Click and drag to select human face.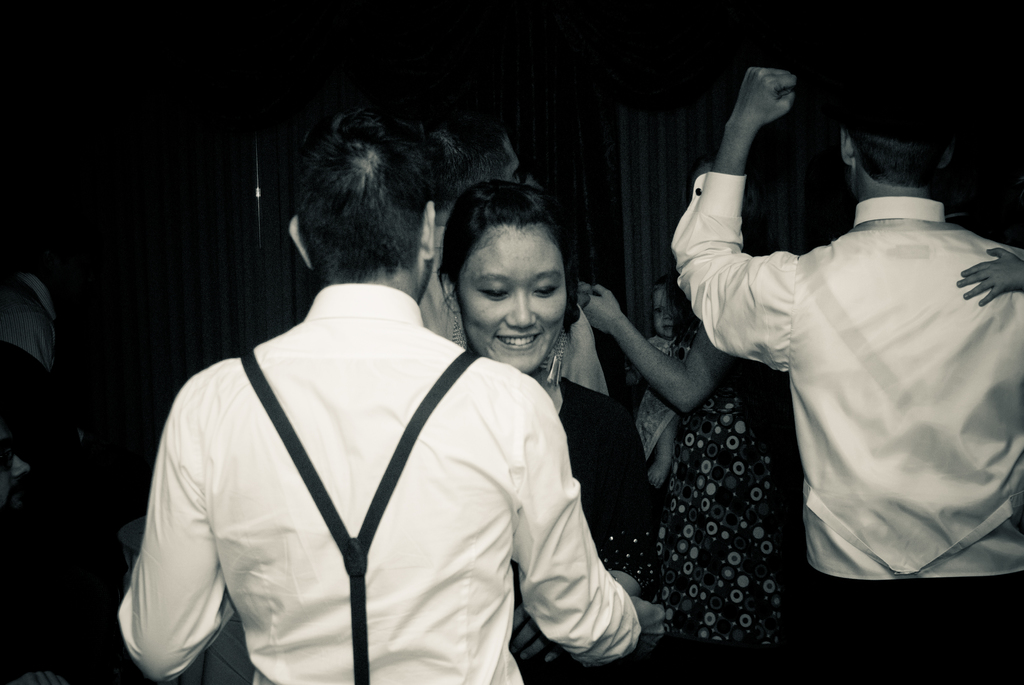
Selection: [left=459, top=225, right=568, bottom=372].
